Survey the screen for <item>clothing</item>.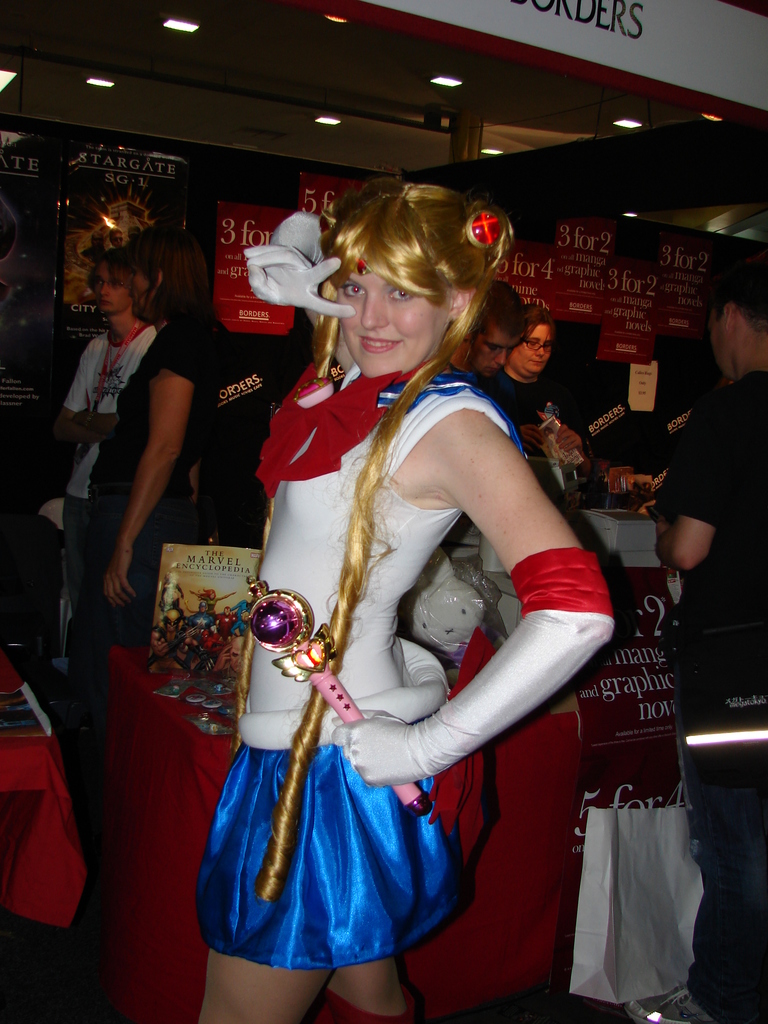
Survey found: [484, 355, 545, 441].
